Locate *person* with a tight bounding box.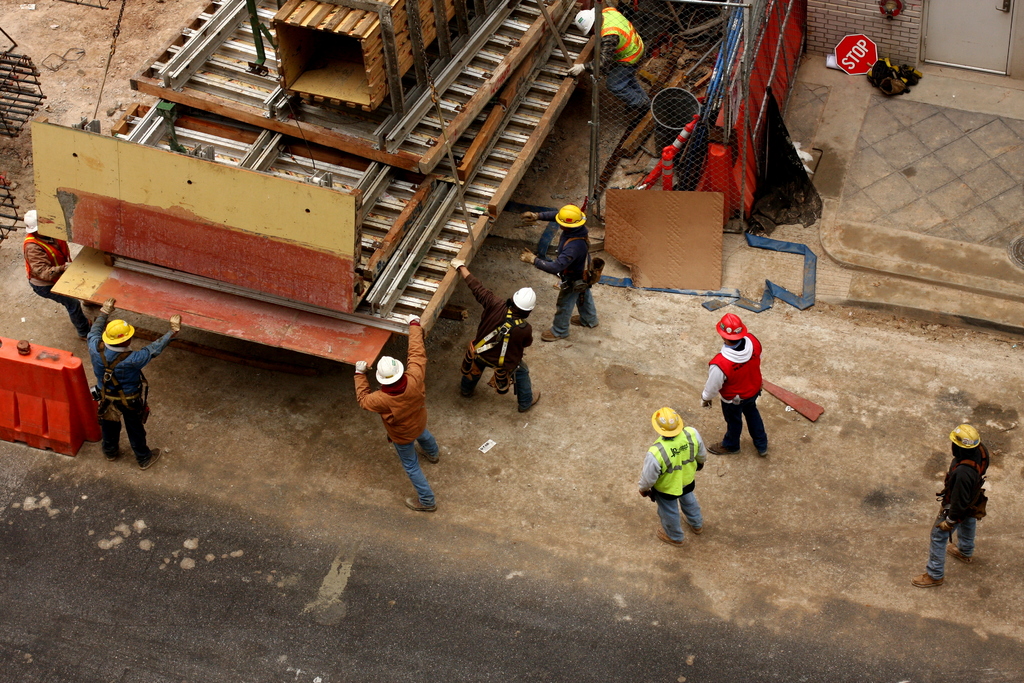
(20, 204, 102, 329).
